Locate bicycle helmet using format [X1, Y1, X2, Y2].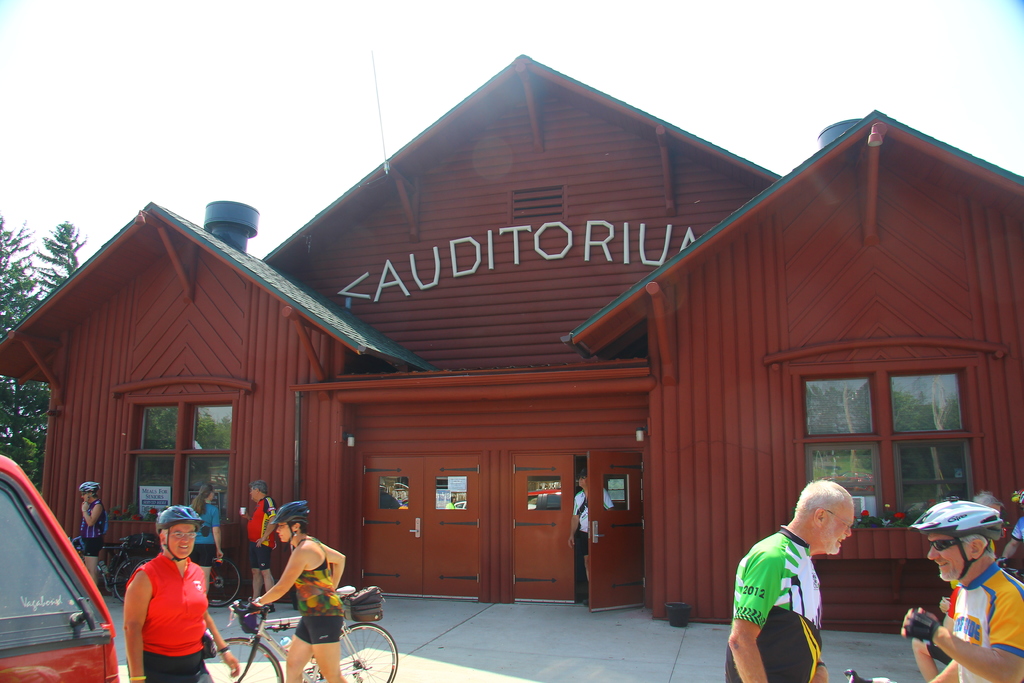
[81, 482, 100, 506].
